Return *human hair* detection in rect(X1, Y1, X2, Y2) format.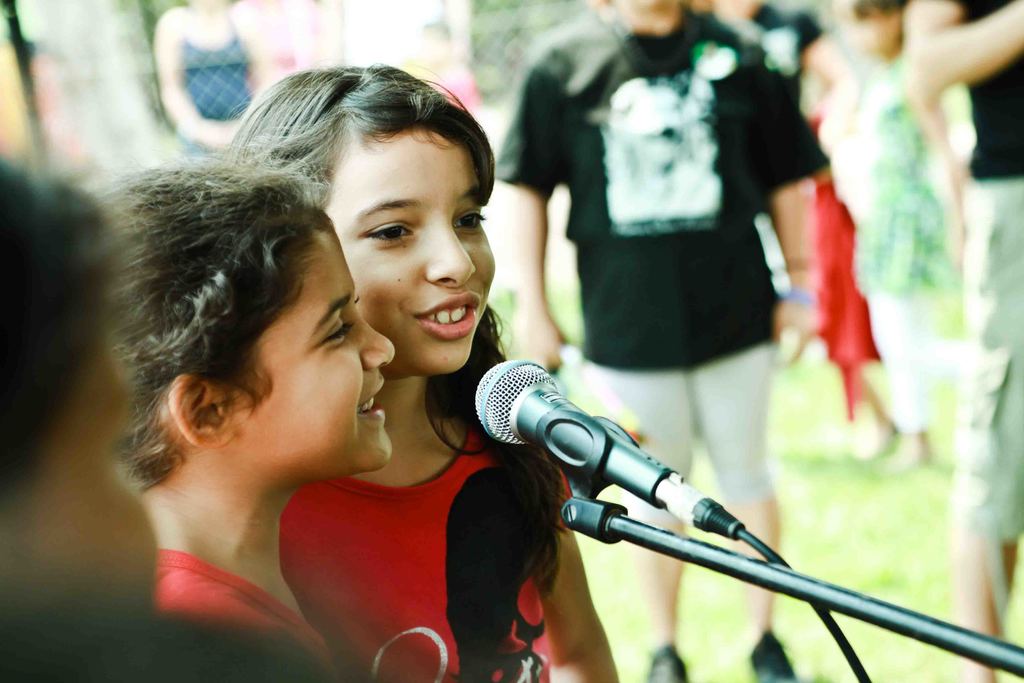
rect(0, 155, 121, 500).
